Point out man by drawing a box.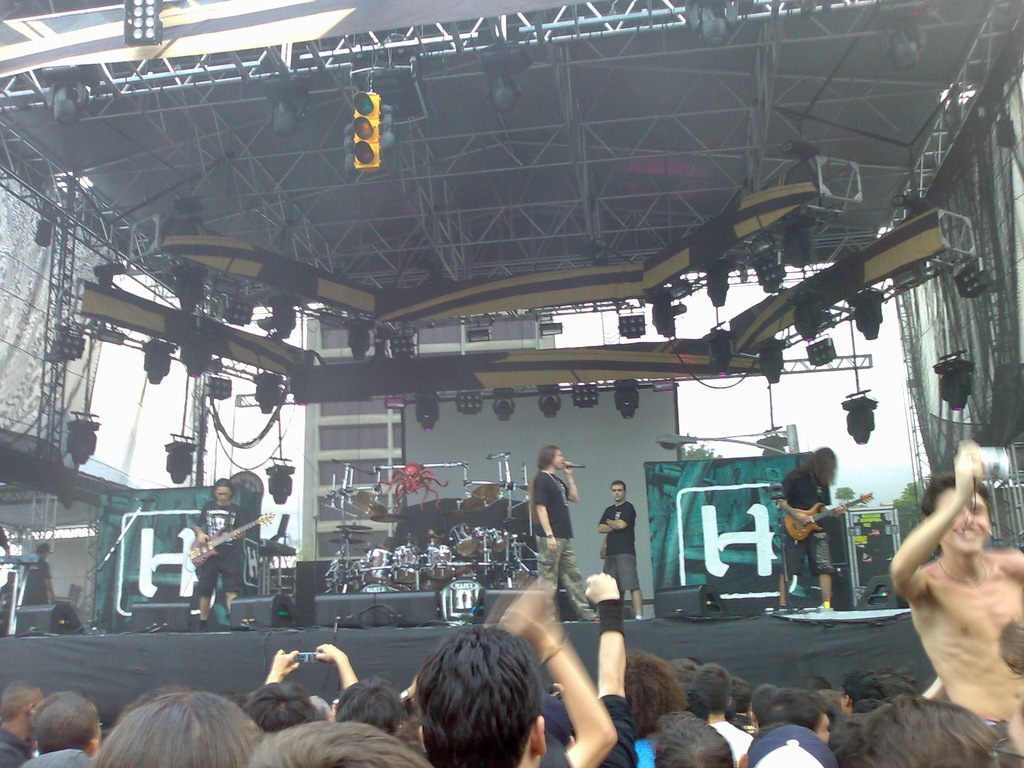
{"x1": 596, "y1": 481, "x2": 638, "y2": 618}.
